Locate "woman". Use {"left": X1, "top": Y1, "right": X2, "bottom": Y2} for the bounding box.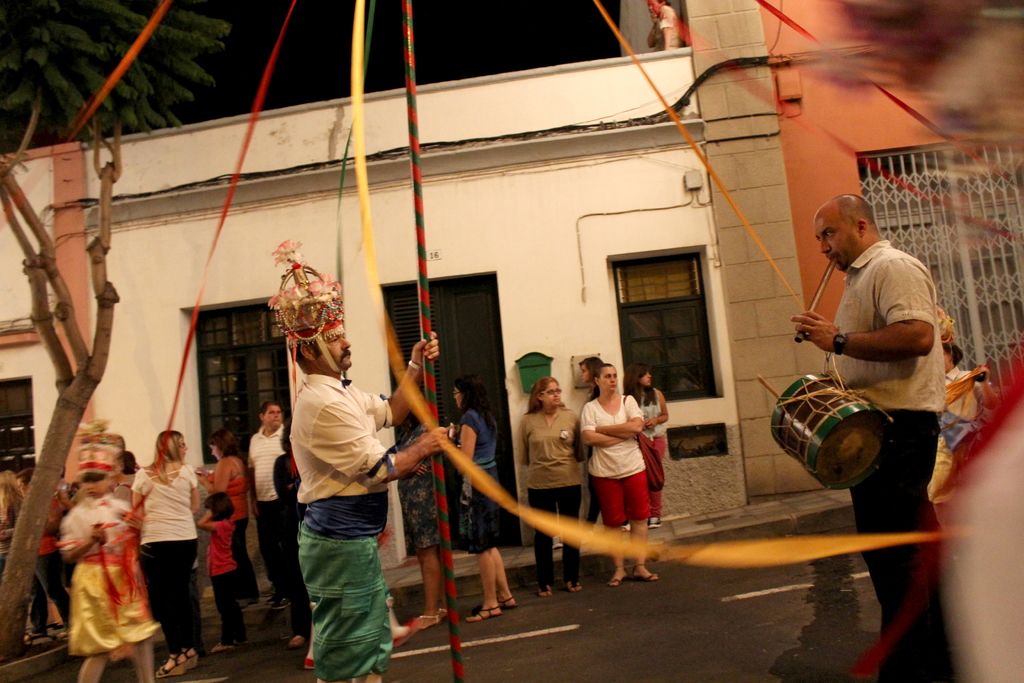
{"left": 188, "top": 430, "right": 266, "bottom": 613}.
